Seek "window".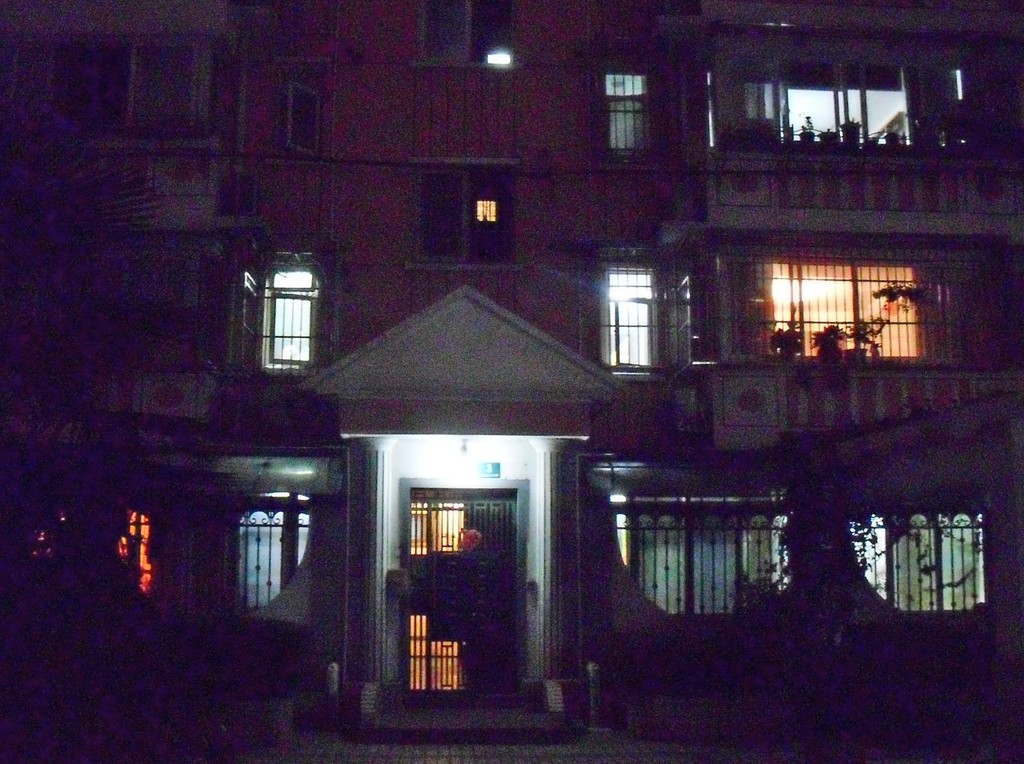
<bbox>263, 267, 327, 375</bbox>.
